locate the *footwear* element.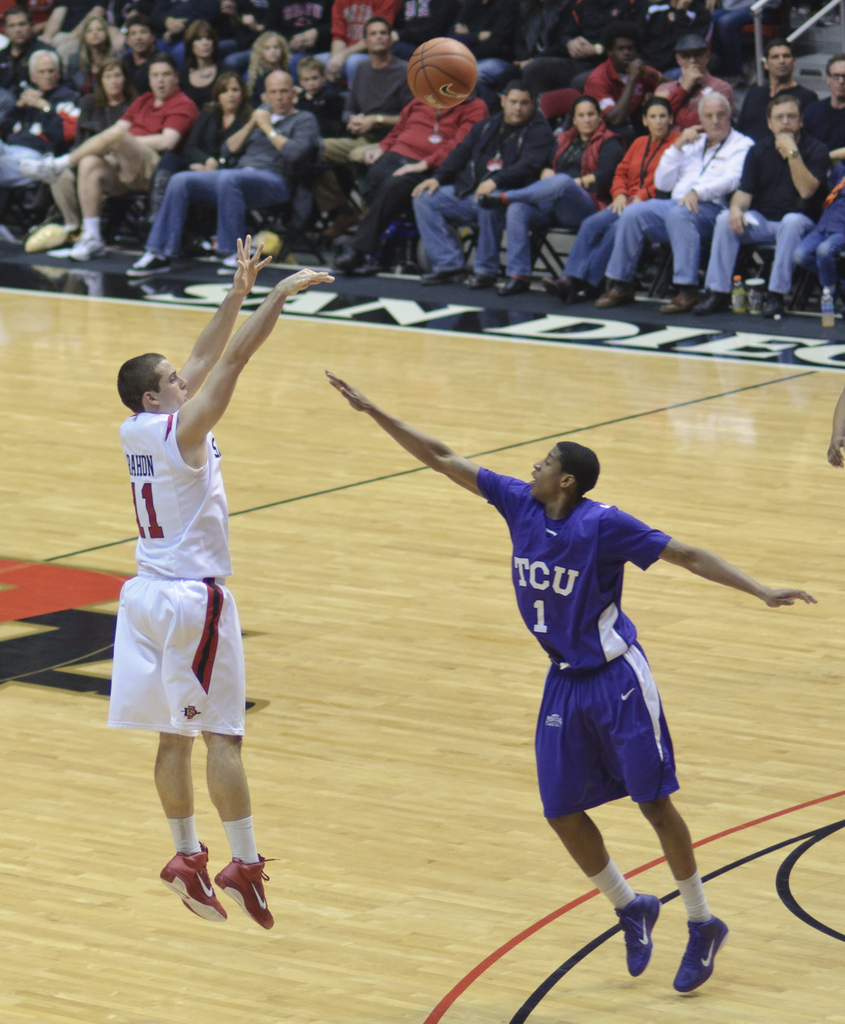
Element bbox: <box>659,293,696,314</box>.
